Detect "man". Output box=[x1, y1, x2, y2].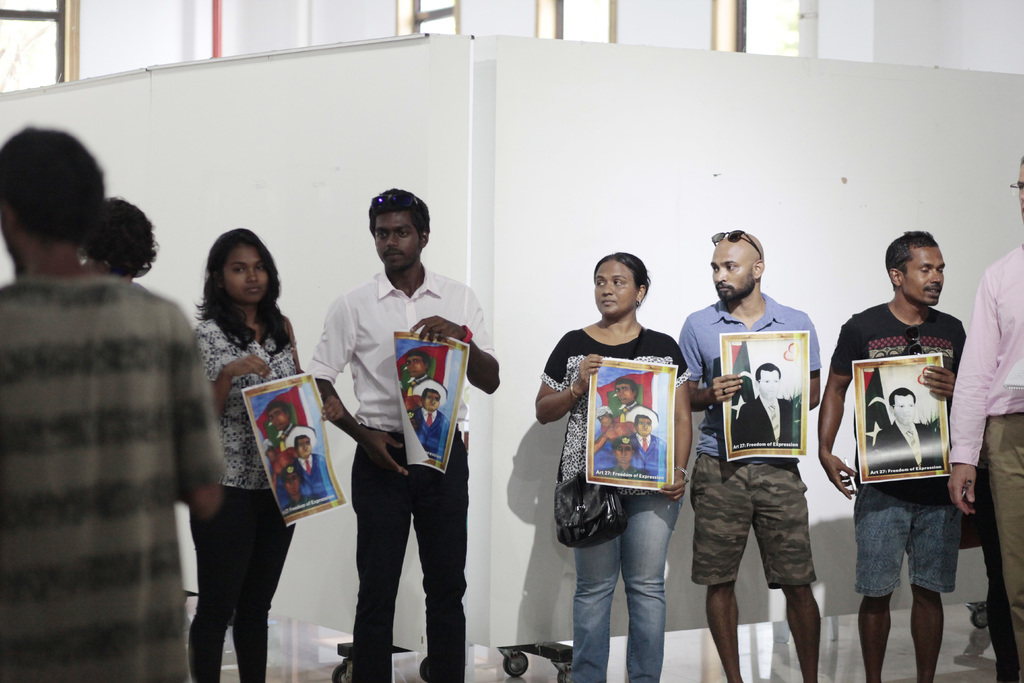
box=[0, 123, 232, 682].
